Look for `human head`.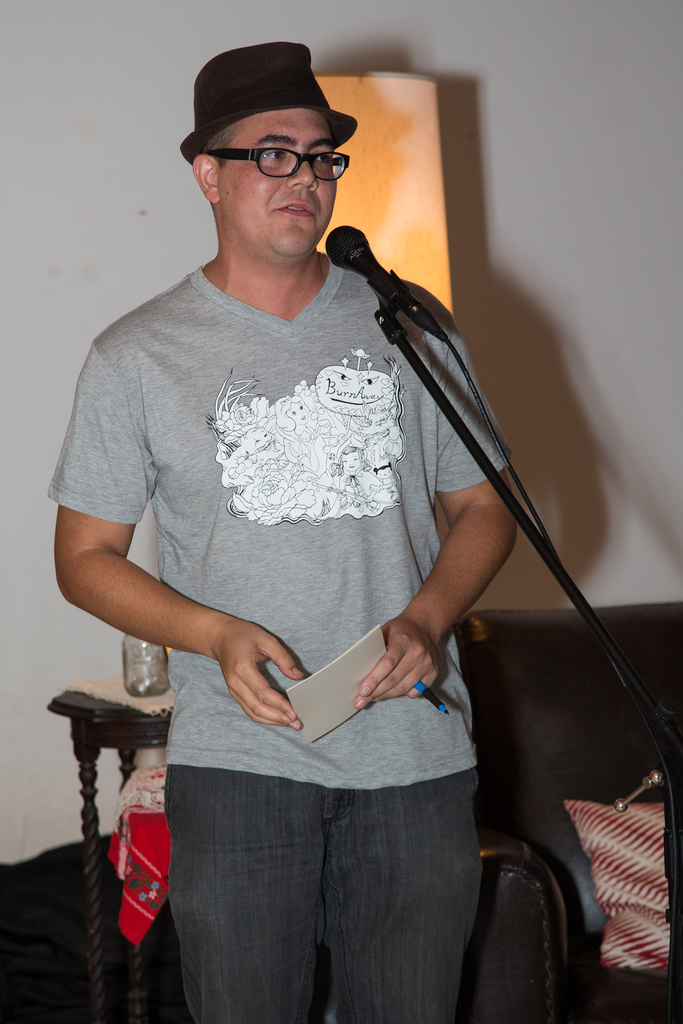
Found: [left=179, top=52, right=359, bottom=246].
